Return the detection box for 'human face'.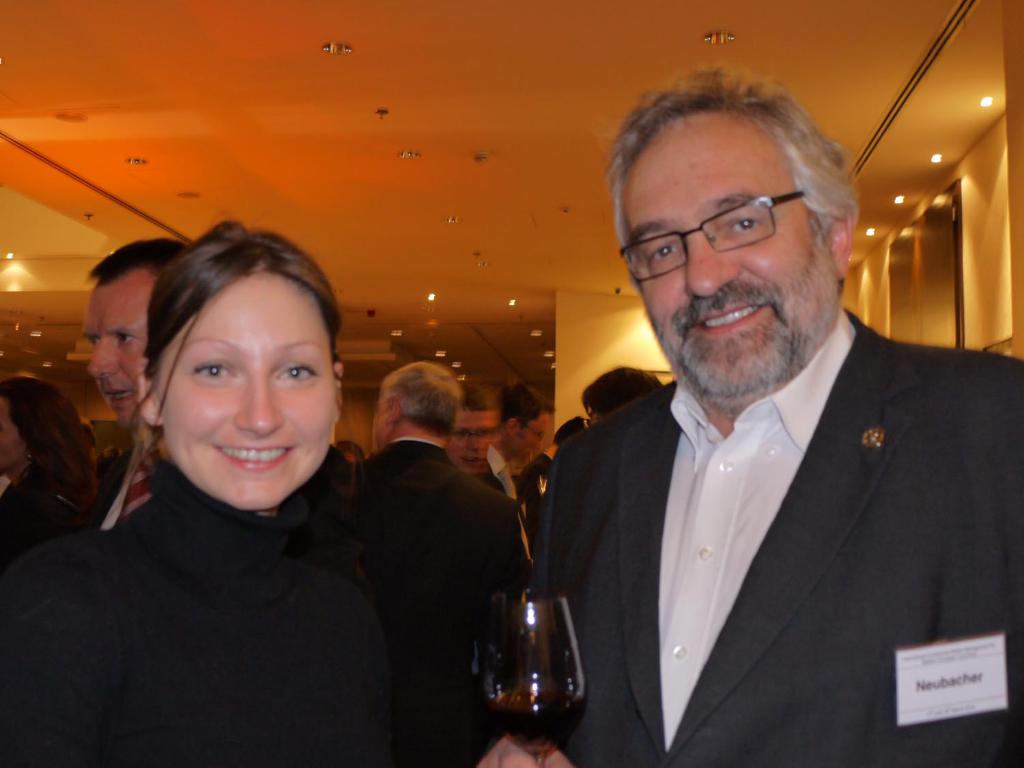
x1=161 y1=299 x2=332 y2=502.
